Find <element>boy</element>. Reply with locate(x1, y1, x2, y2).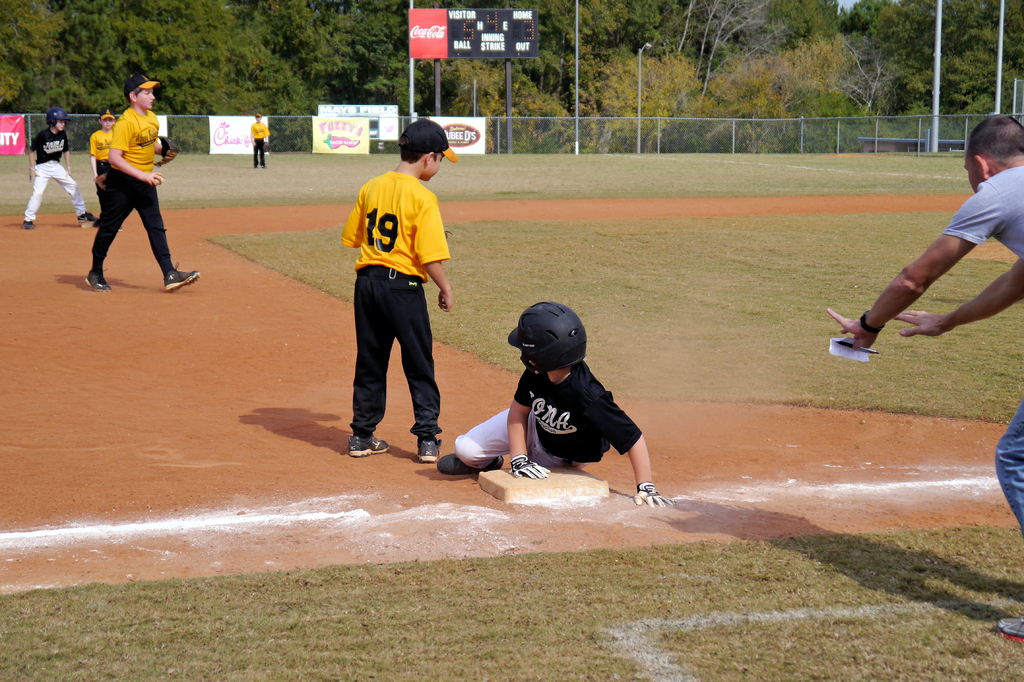
locate(341, 117, 454, 461).
